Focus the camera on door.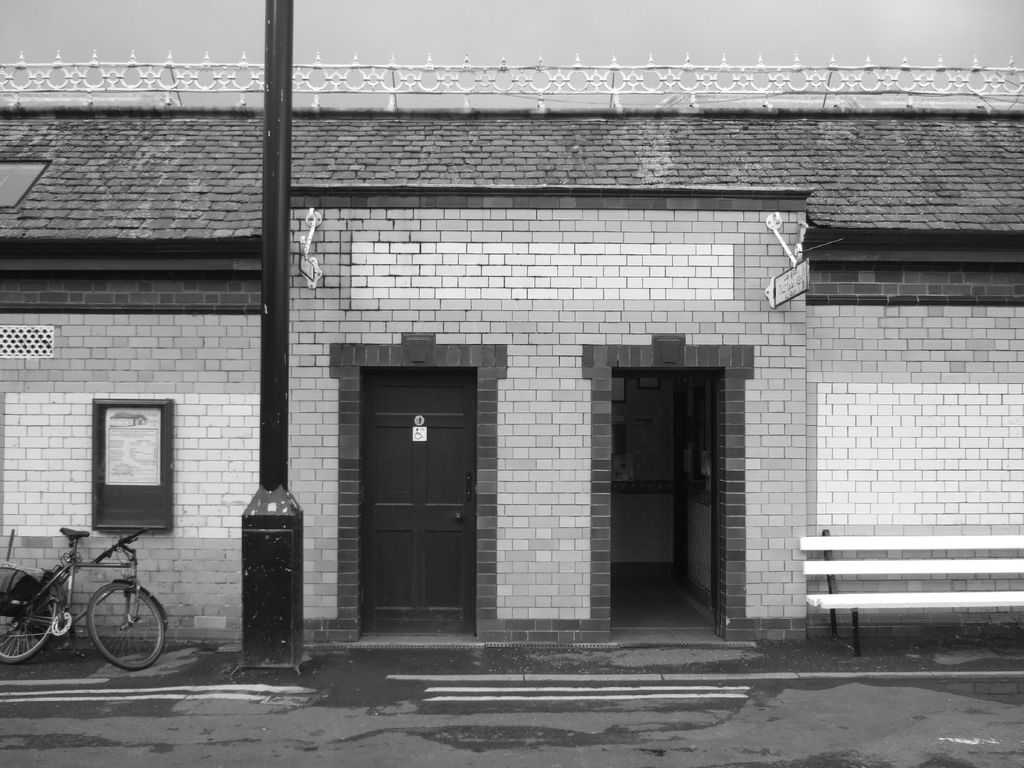
Focus region: (352, 356, 472, 658).
